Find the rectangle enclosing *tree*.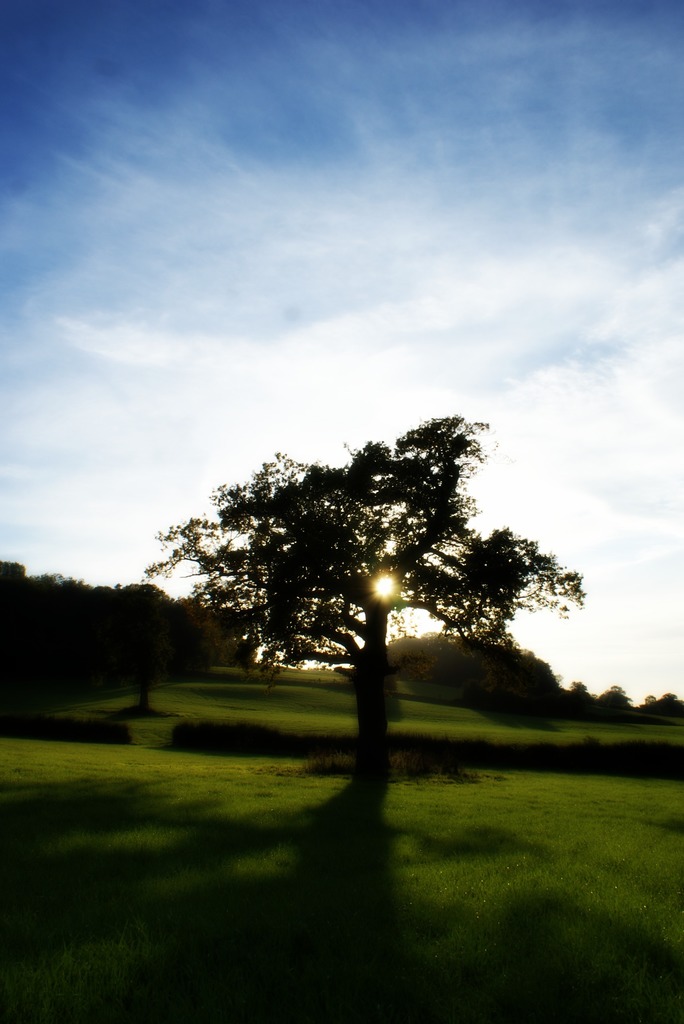
bbox=(176, 404, 544, 737).
